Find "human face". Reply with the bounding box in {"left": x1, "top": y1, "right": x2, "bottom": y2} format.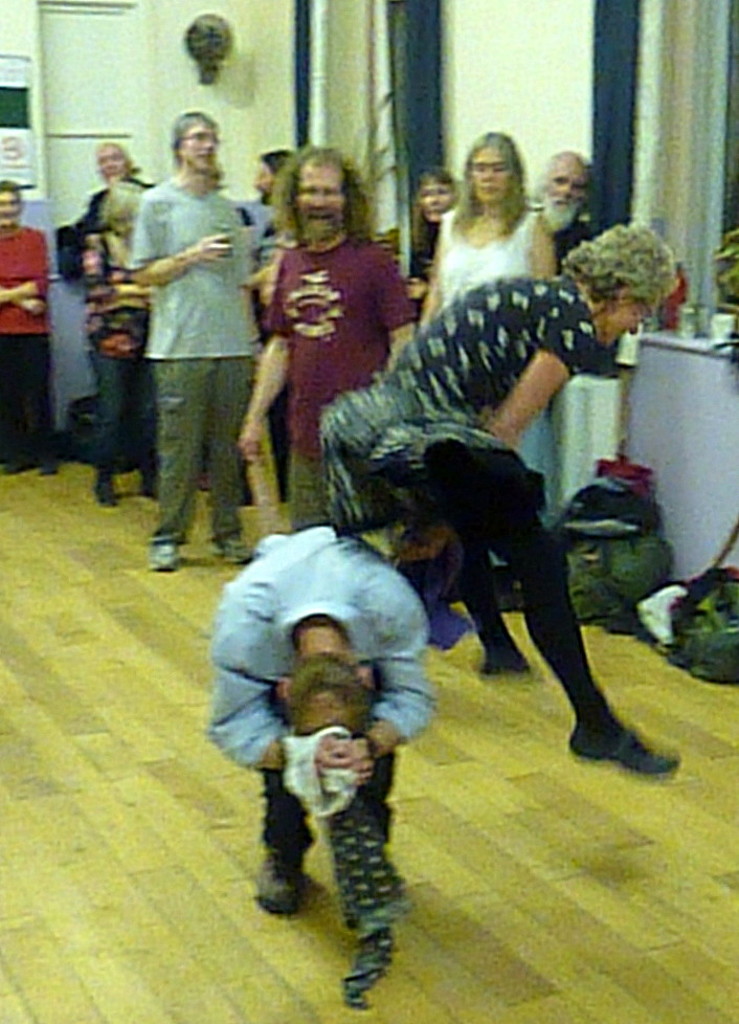
{"left": 421, "top": 181, "right": 454, "bottom": 222}.
